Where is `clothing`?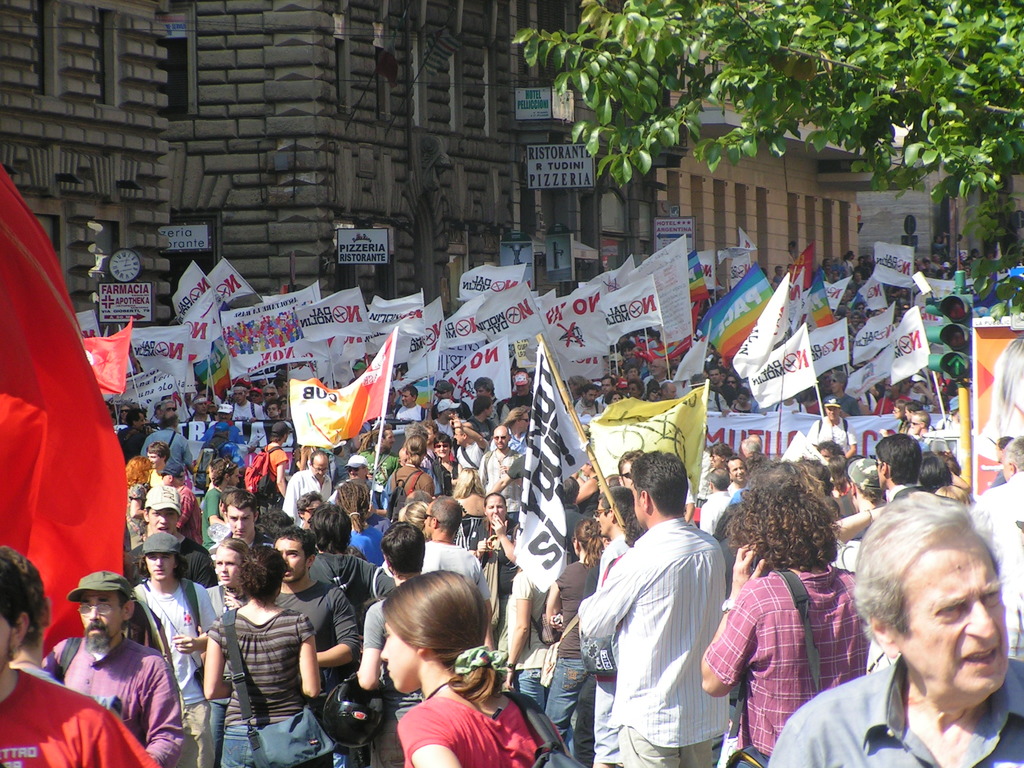
bbox=[454, 439, 485, 490].
